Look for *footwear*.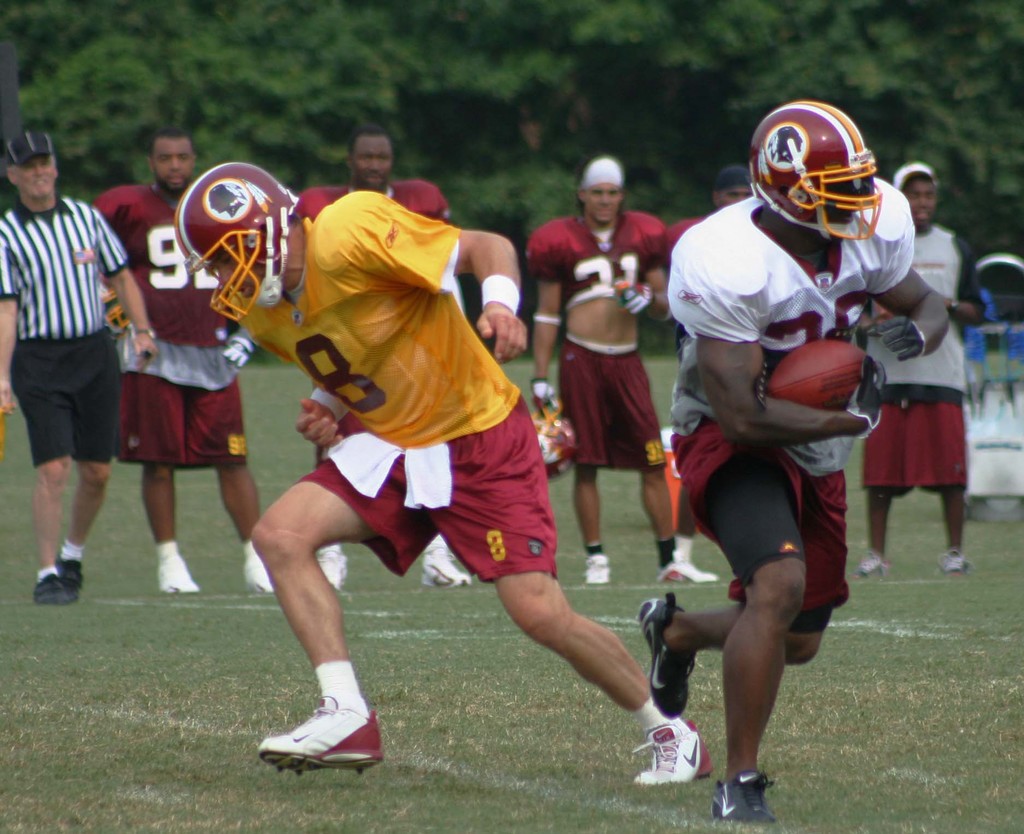
Found: locate(583, 549, 618, 586).
